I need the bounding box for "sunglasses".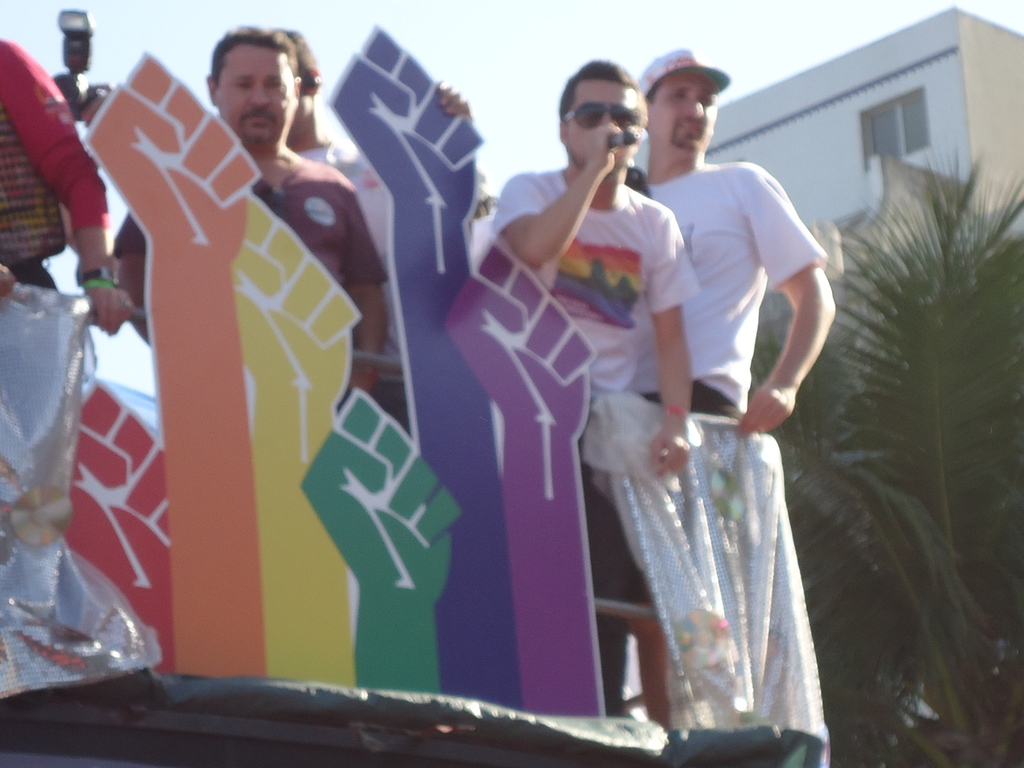
Here it is: [566,100,644,131].
